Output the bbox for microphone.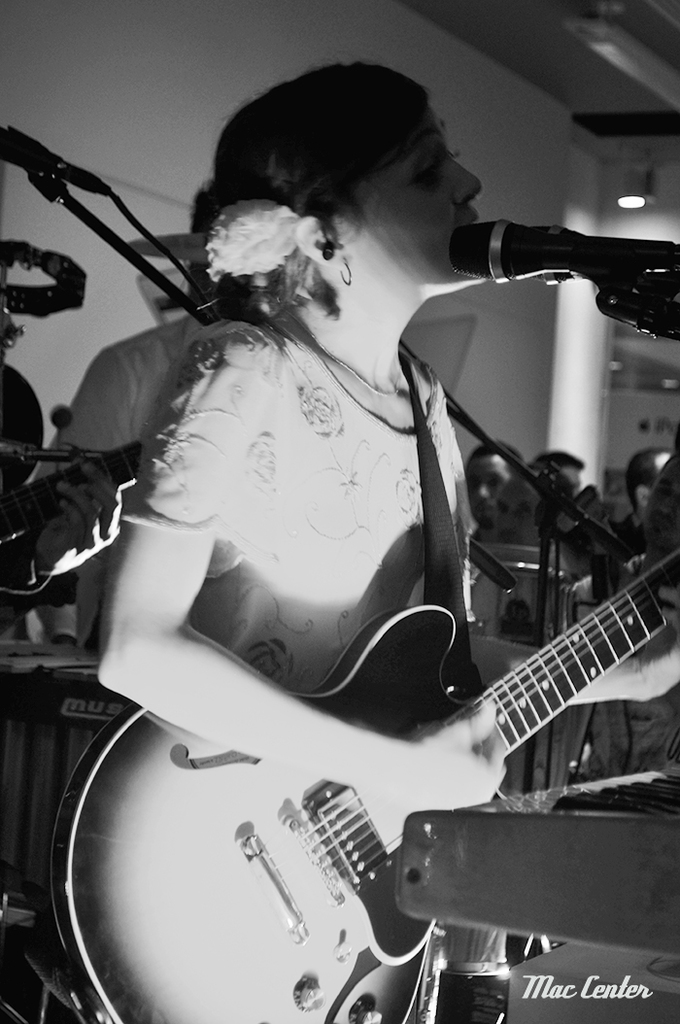
bbox=(451, 213, 679, 283).
